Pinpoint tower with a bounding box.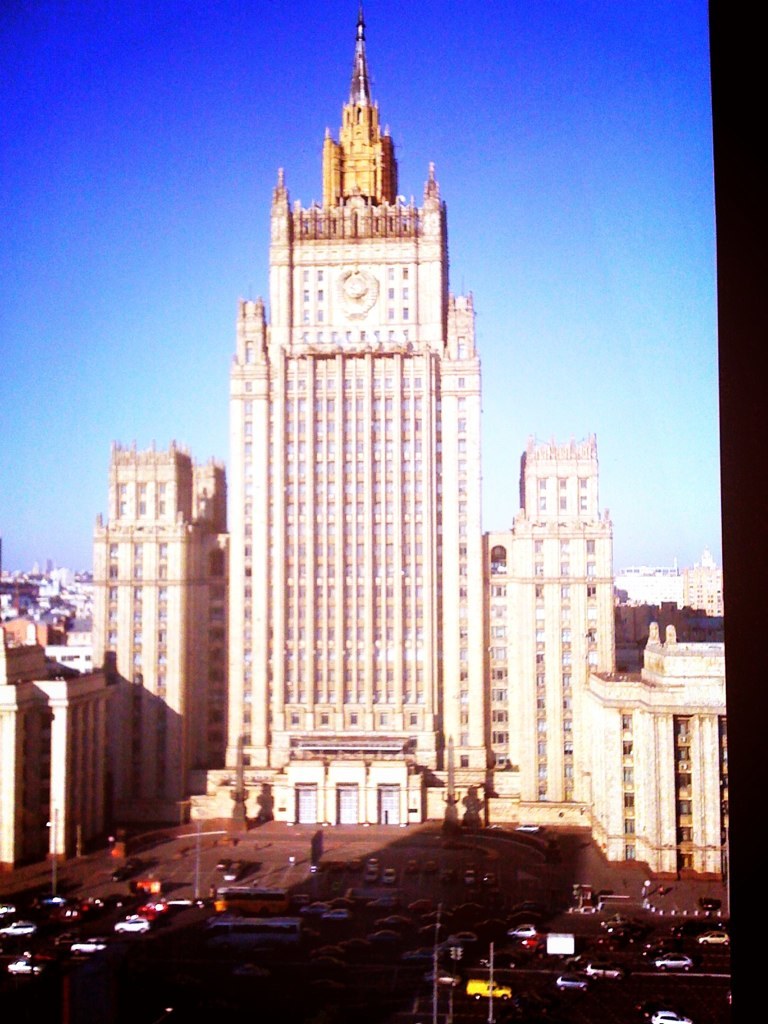
box=[189, 18, 480, 827].
